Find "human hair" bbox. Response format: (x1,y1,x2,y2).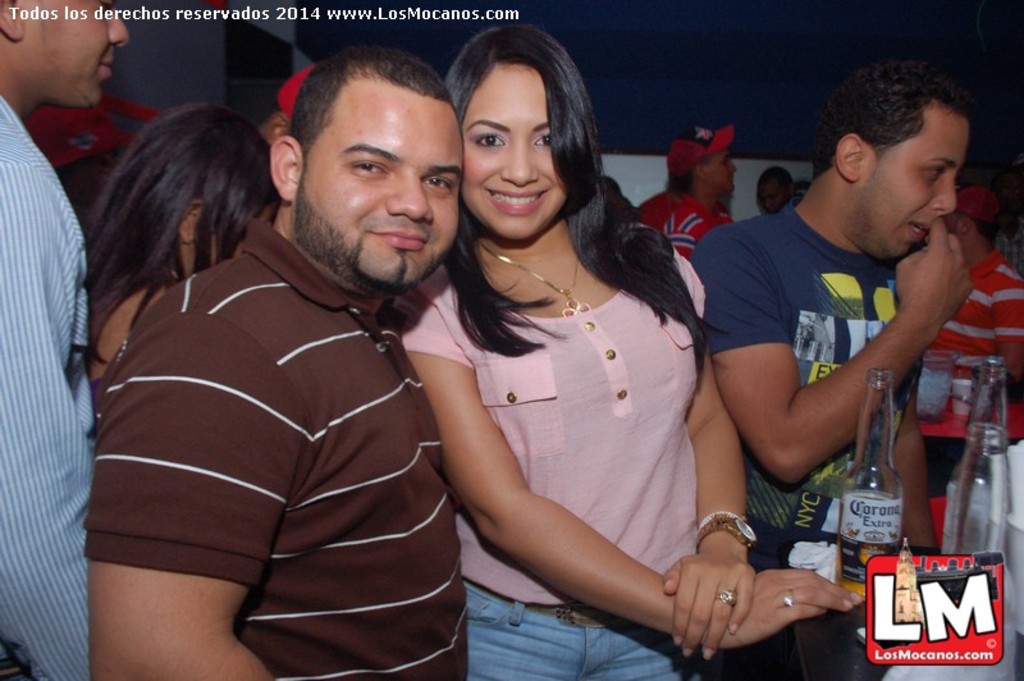
(440,37,667,355).
